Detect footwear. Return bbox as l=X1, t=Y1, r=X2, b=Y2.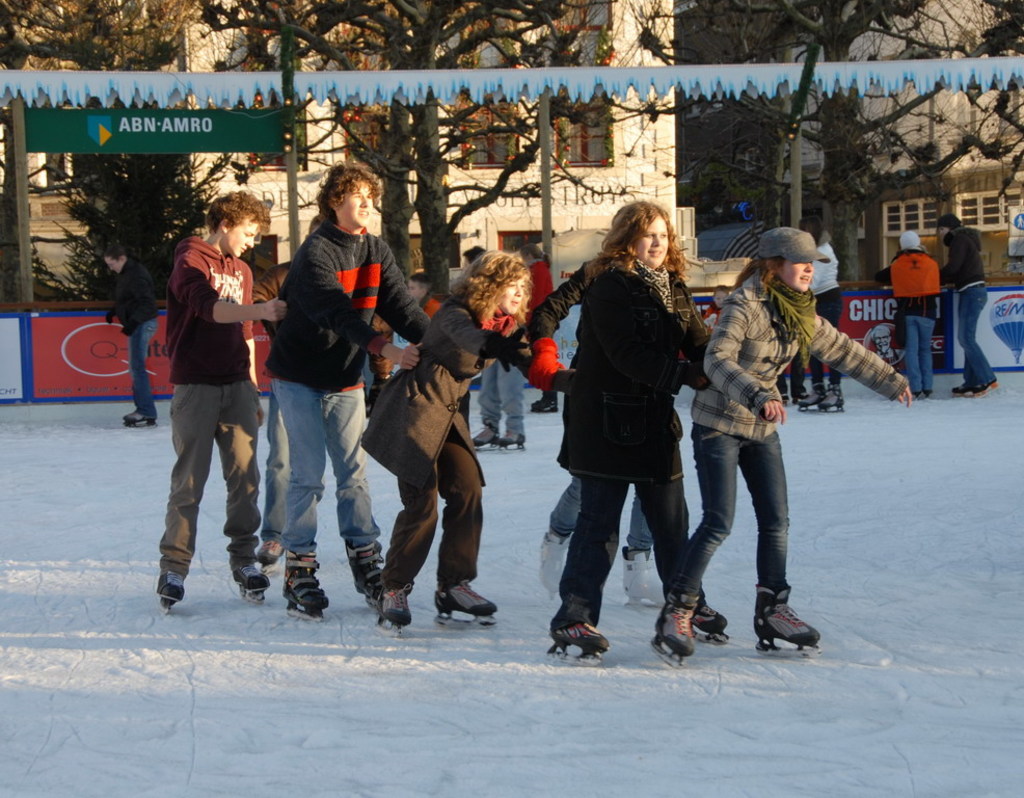
l=905, t=391, r=931, b=403.
